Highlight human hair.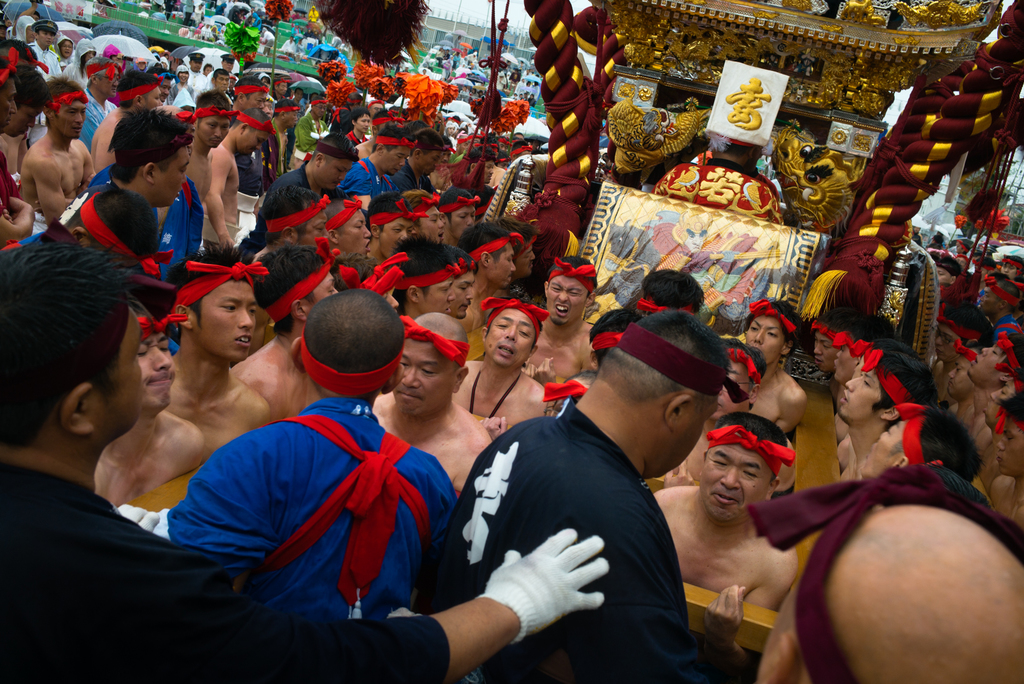
Highlighted region: crop(105, 104, 195, 188).
